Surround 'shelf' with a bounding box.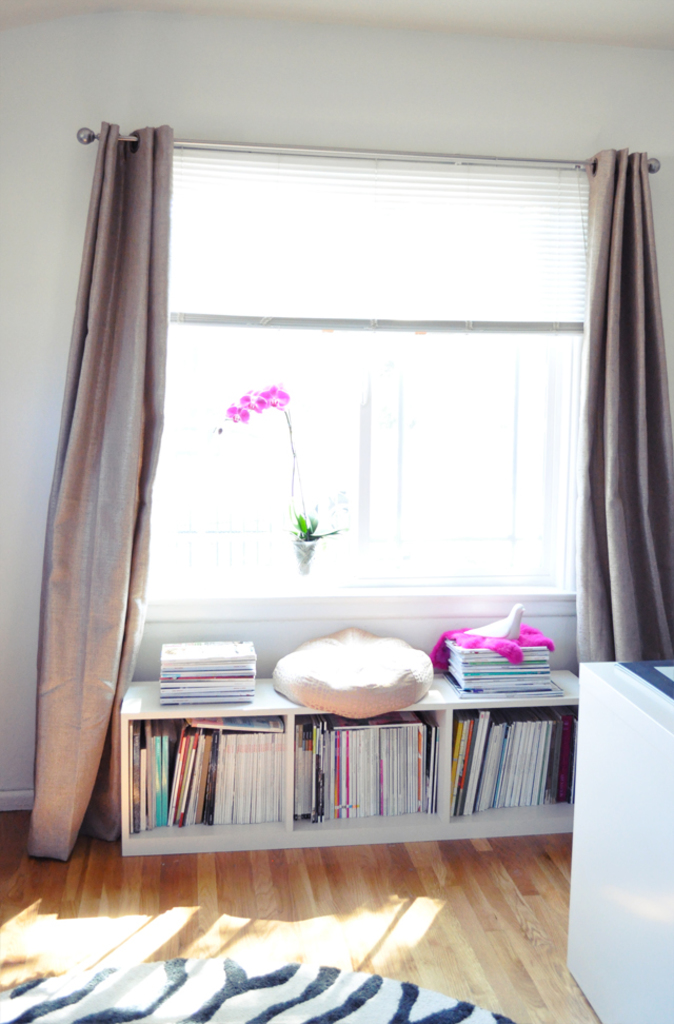
pyautogui.locateOnScreen(110, 606, 576, 870).
